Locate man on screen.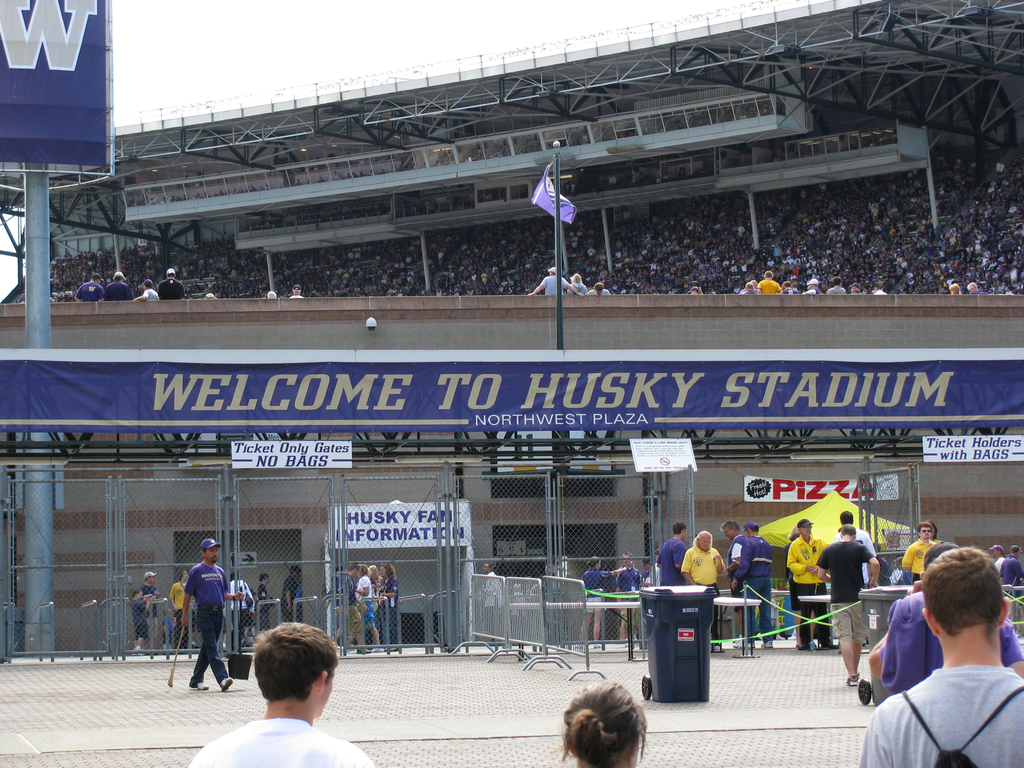
On screen at rect(680, 529, 728, 655).
